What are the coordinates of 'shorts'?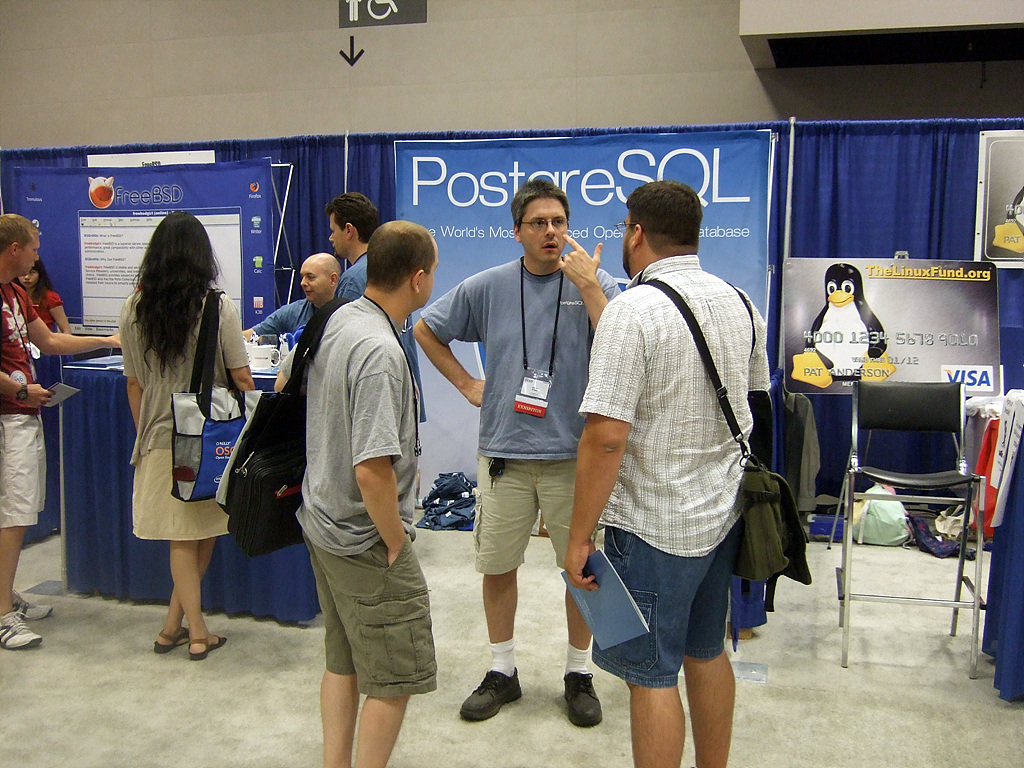
(471, 449, 576, 573).
